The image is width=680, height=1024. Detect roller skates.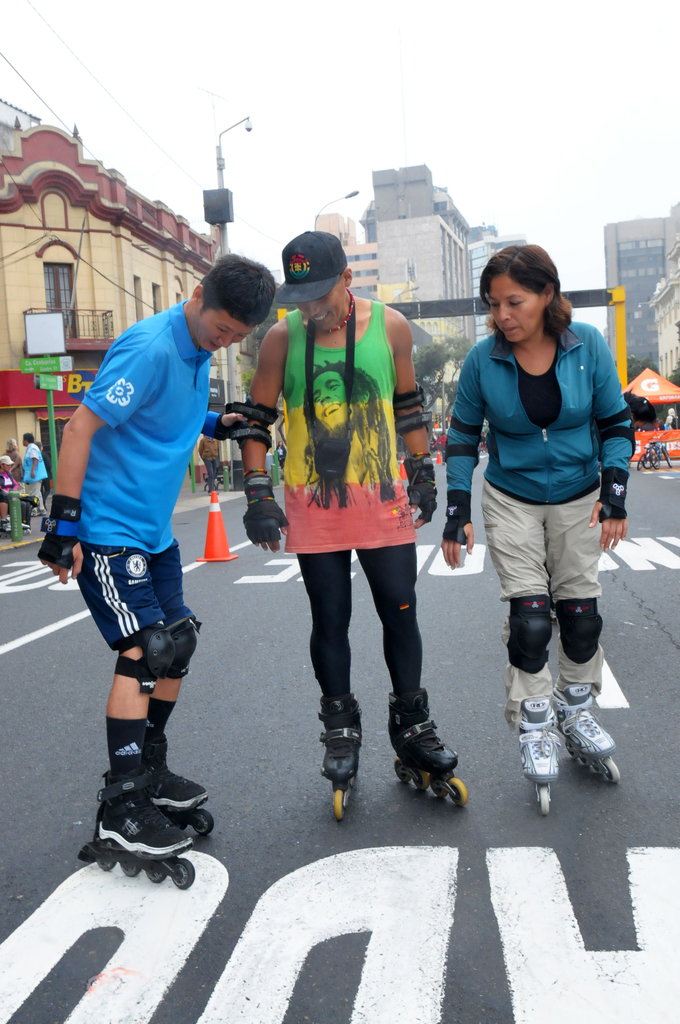
Detection: (385,688,469,810).
